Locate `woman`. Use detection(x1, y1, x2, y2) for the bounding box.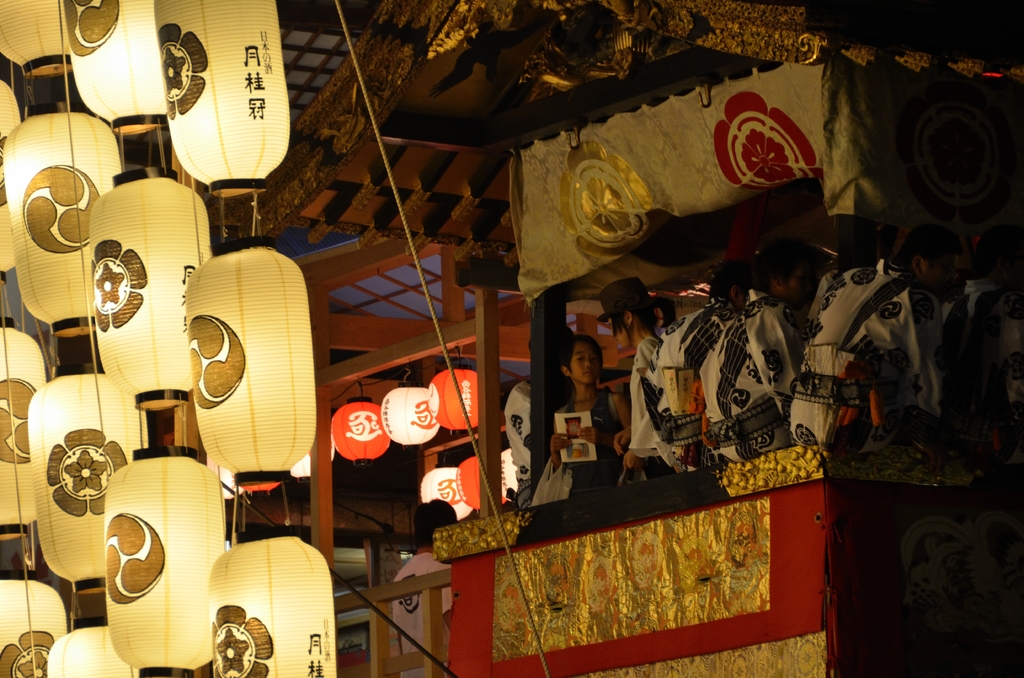
detection(525, 328, 644, 472).
